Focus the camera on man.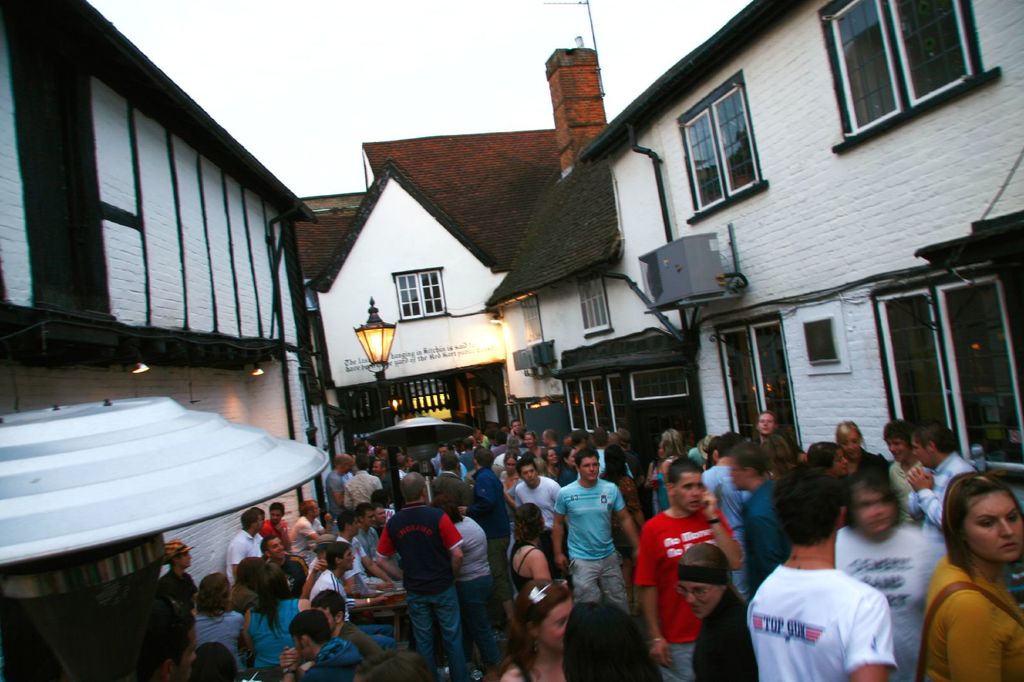
Focus region: (326,455,343,515).
